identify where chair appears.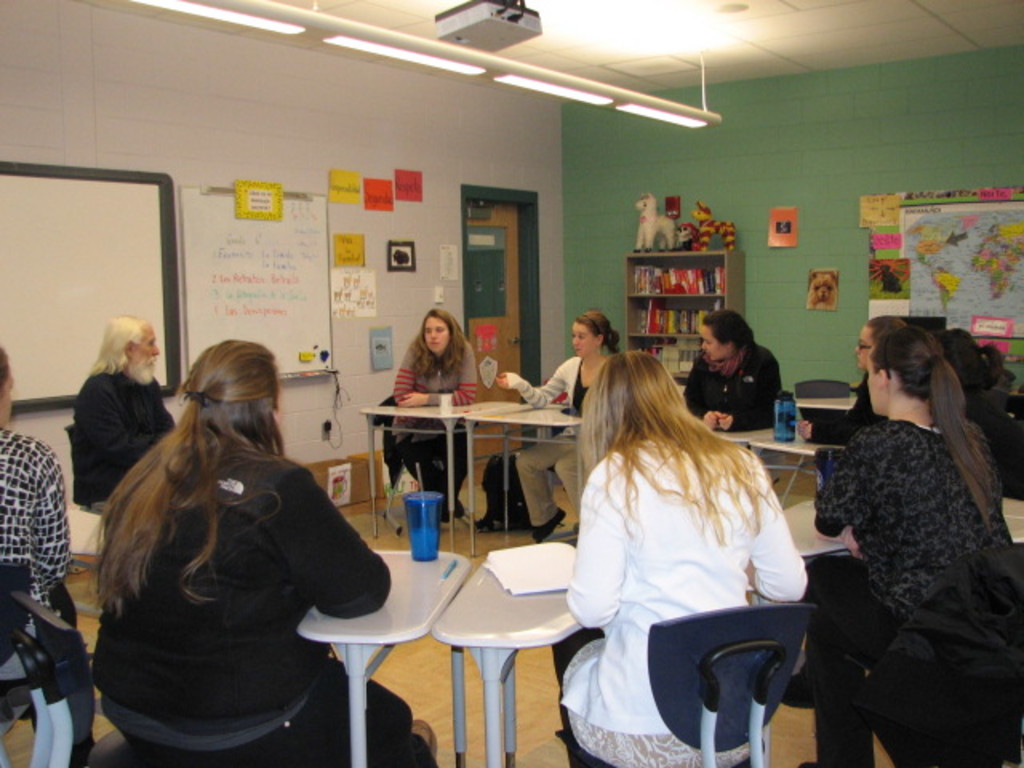
Appears at (x1=0, y1=558, x2=69, y2=766).
